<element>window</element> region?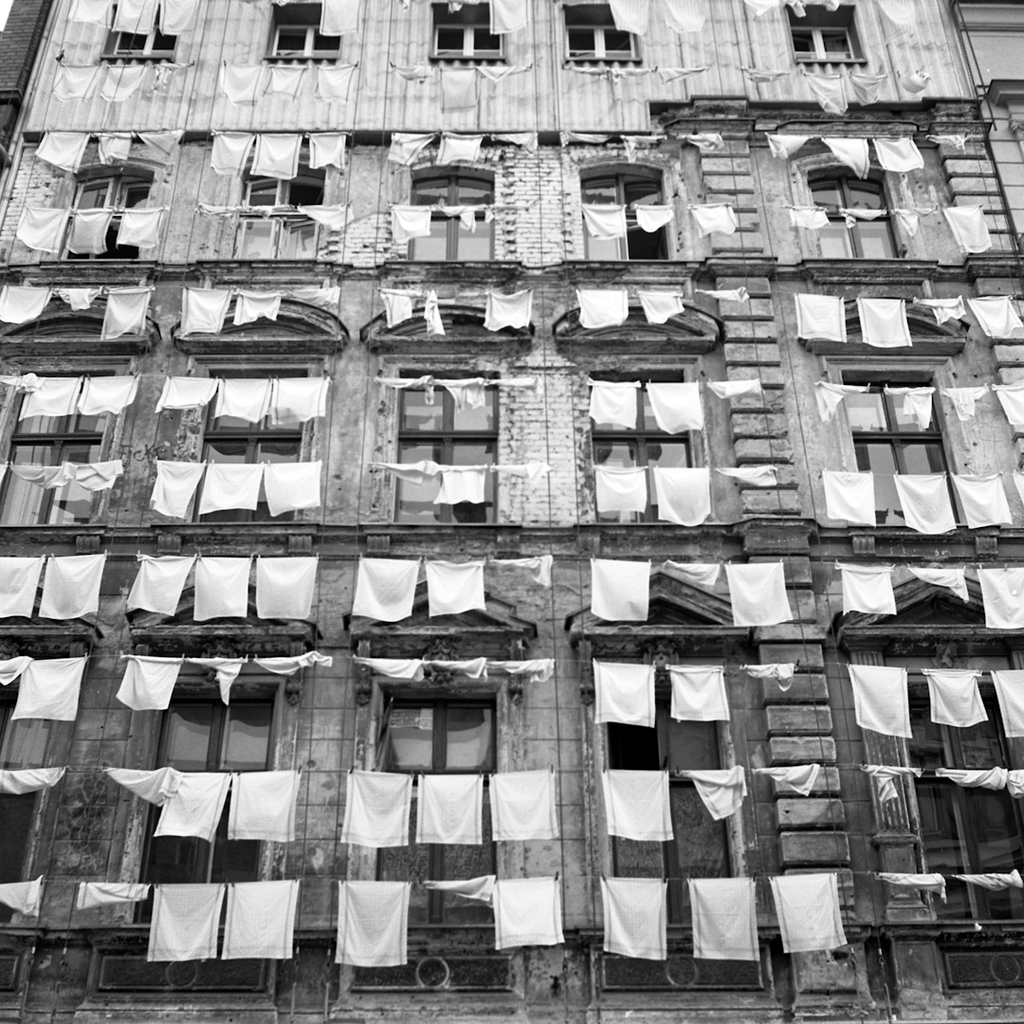
[605, 686, 733, 929]
